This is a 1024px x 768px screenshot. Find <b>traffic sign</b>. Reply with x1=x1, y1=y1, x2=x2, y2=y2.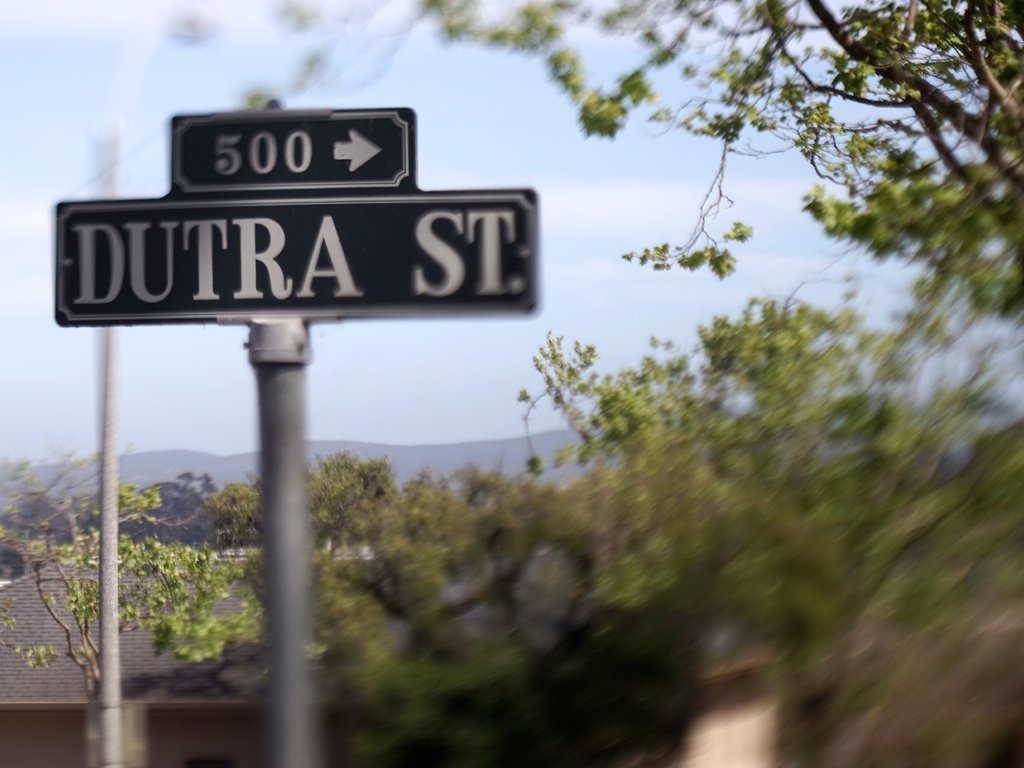
x1=49, y1=108, x2=541, y2=324.
